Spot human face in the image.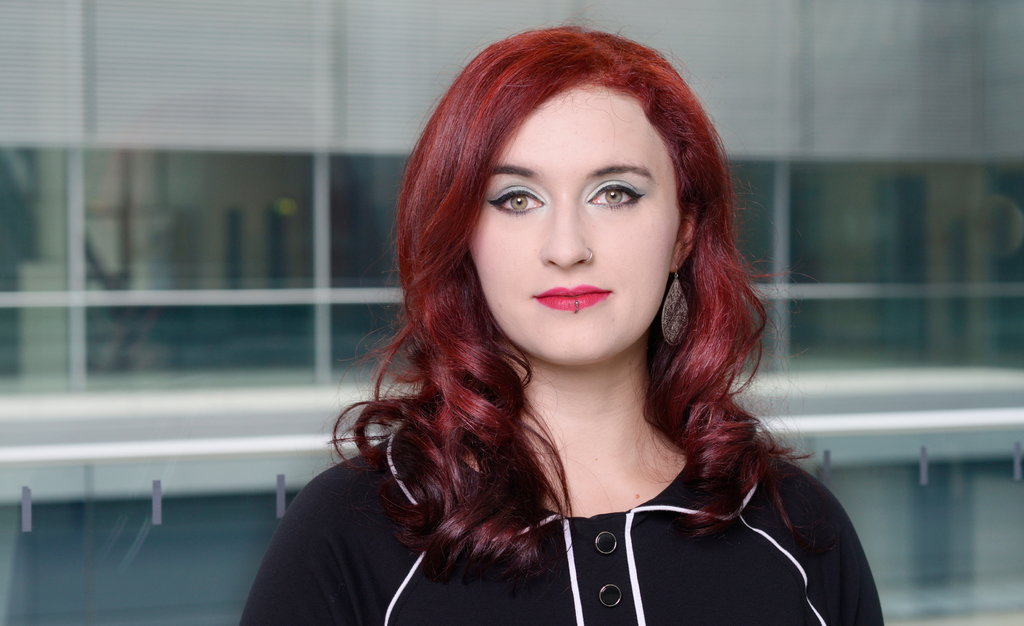
human face found at bbox=(473, 84, 677, 367).
